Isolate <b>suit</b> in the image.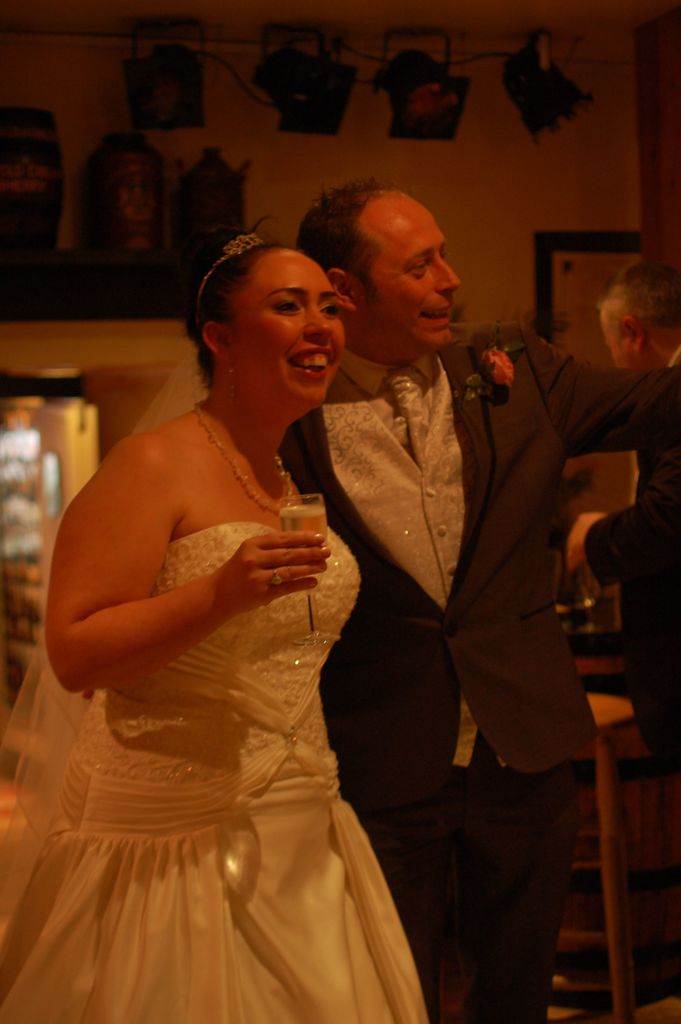
Isolated region: bbox=(281, 319, 680, 1023).
